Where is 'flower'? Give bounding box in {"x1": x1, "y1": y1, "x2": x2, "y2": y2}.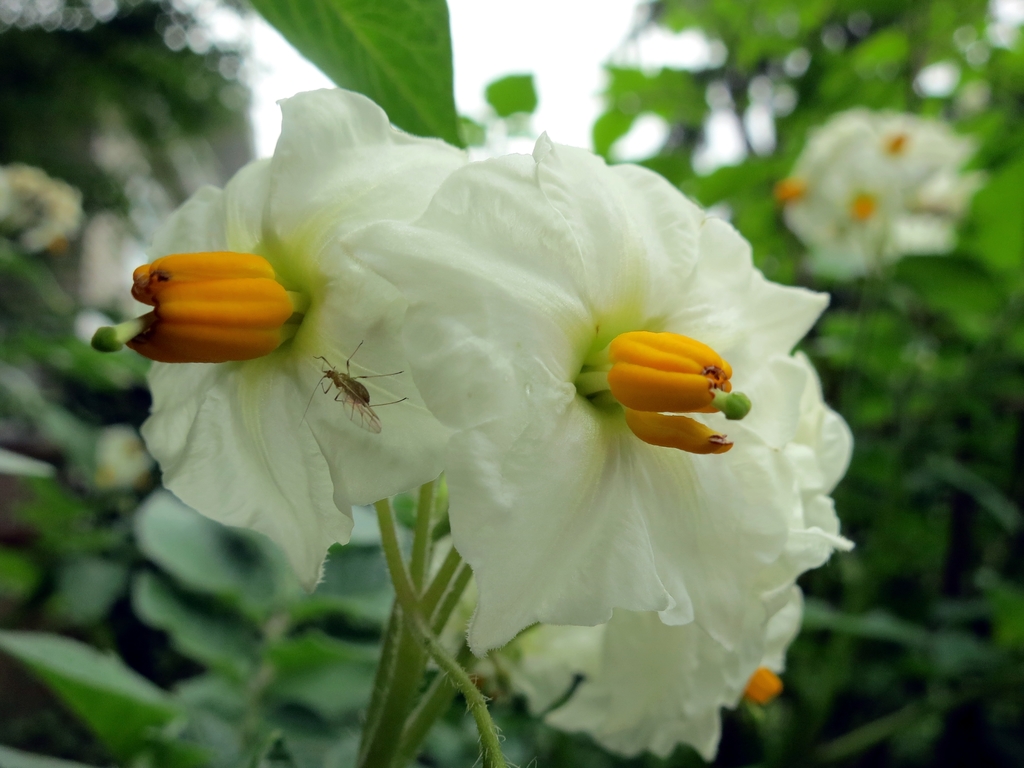
{"x1": 781, "y1": 113, "x2": 973, "y2": 304}.
